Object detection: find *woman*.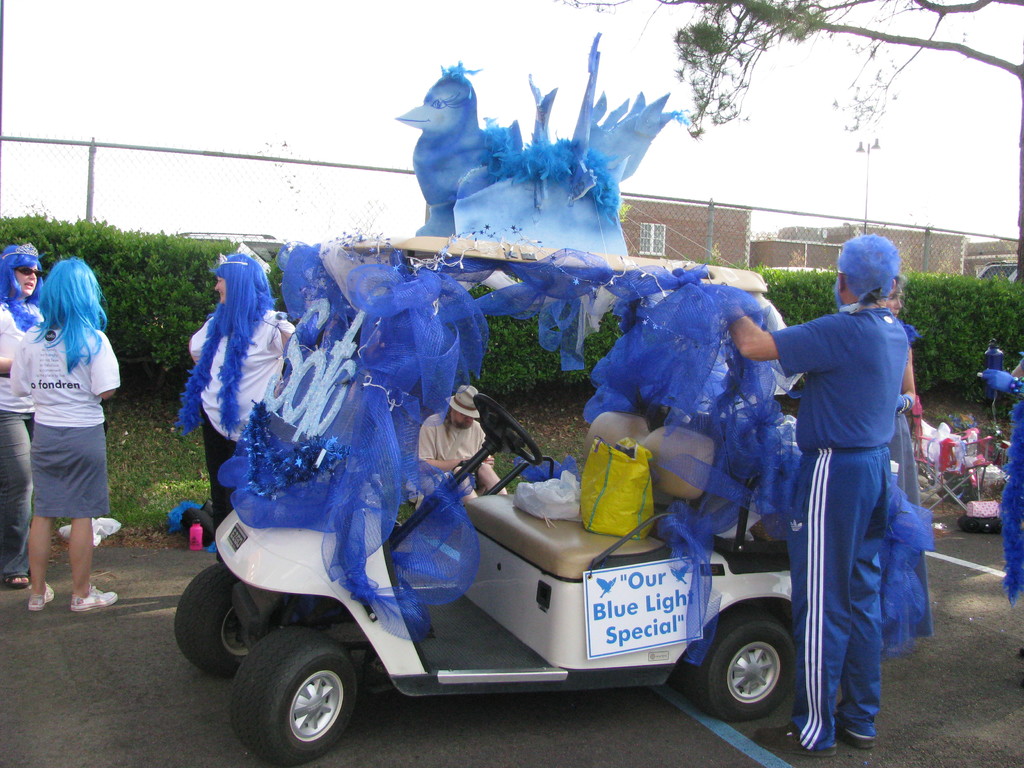
bbox=(166, 246, 292, 491).
